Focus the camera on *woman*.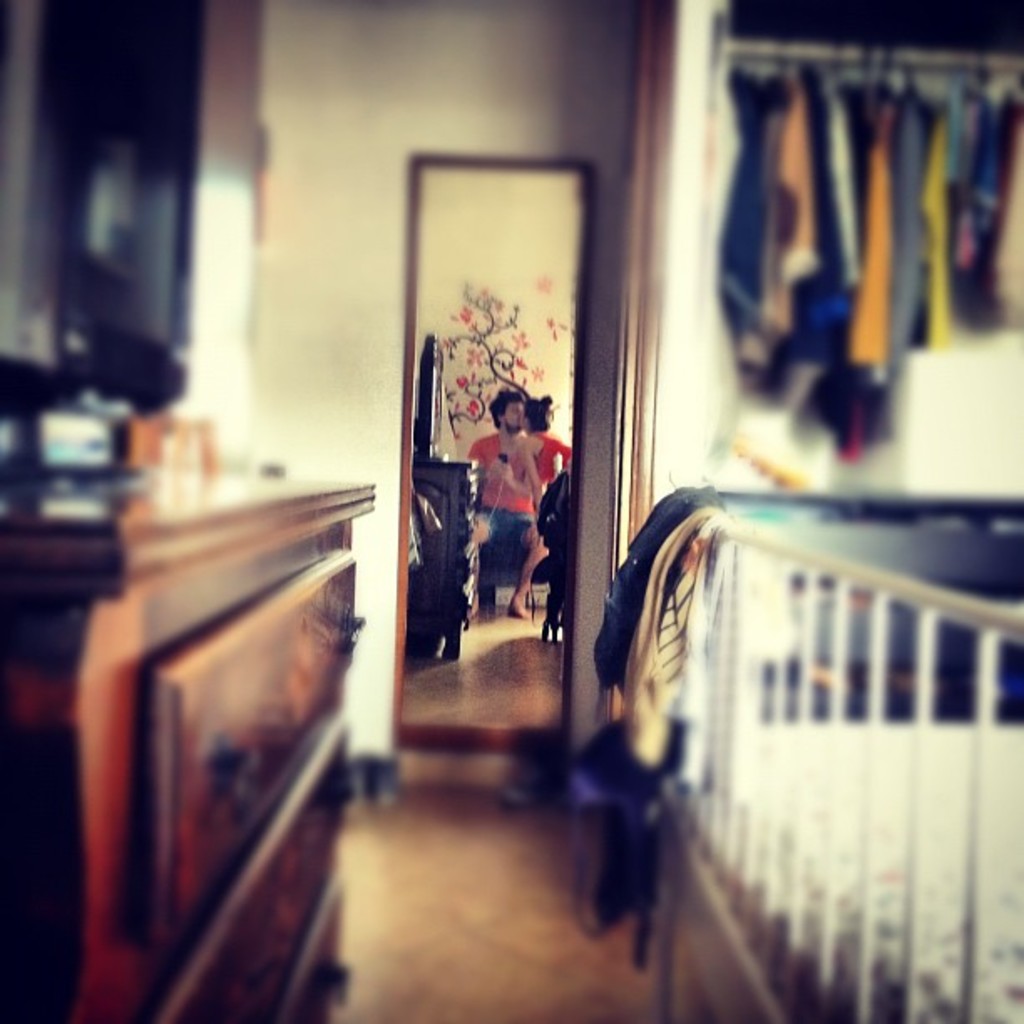
Focus region: left=515, top=393, right=577, bottom=514.
